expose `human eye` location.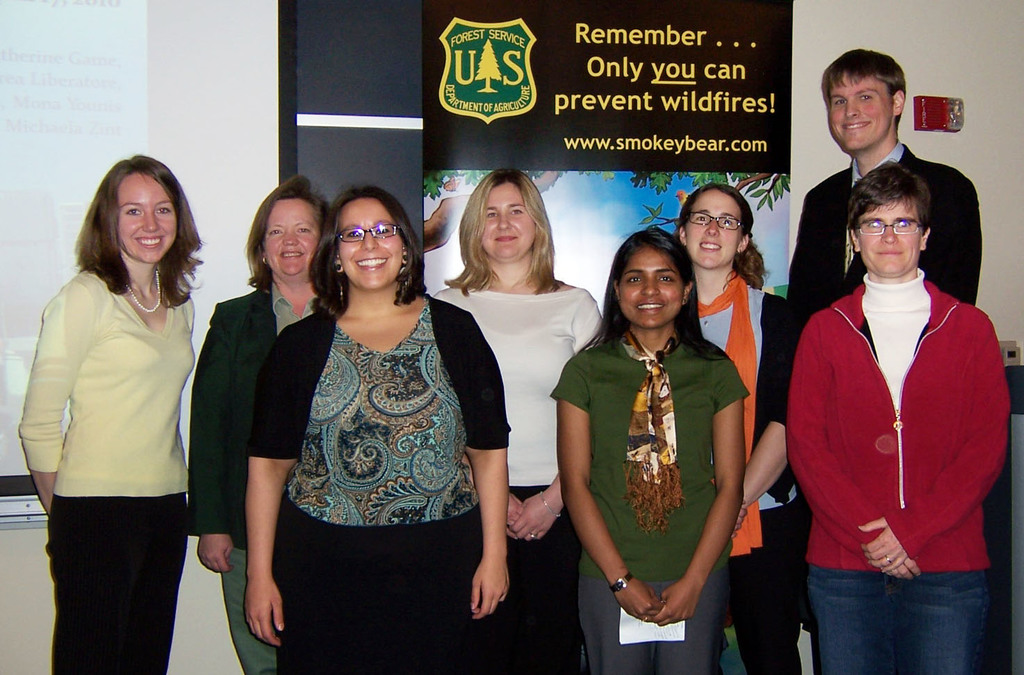
Exposed at 343, 228, 361, 240.
